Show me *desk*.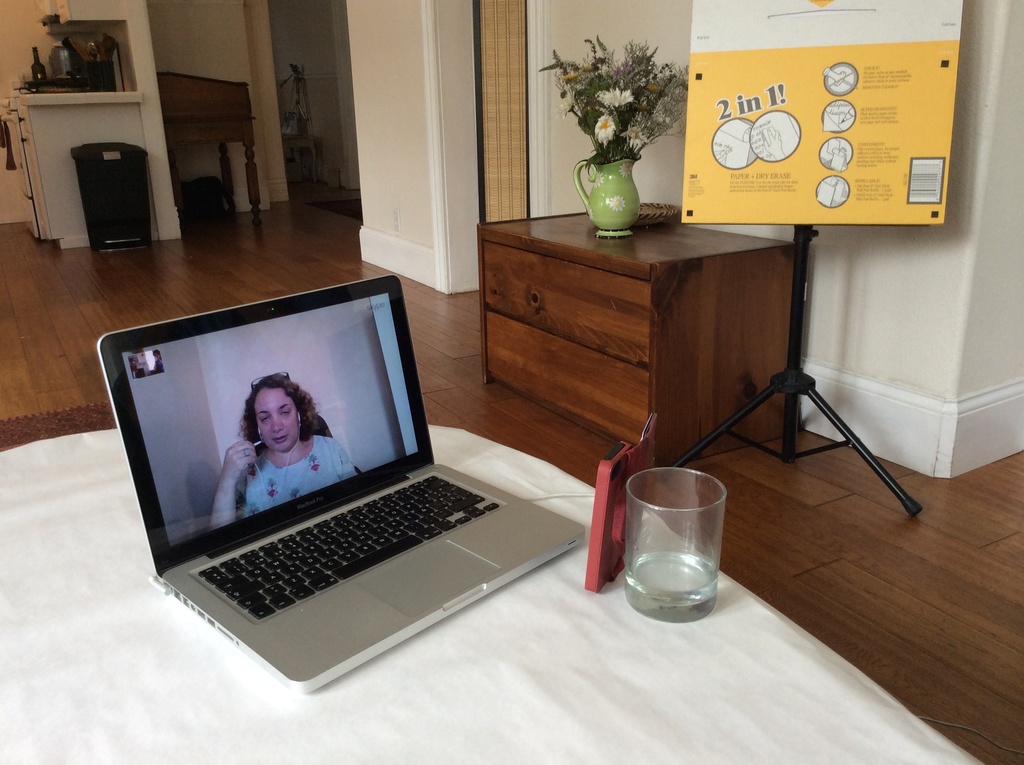
*desk* is here: bbox=[0, 425, 984, 764].
